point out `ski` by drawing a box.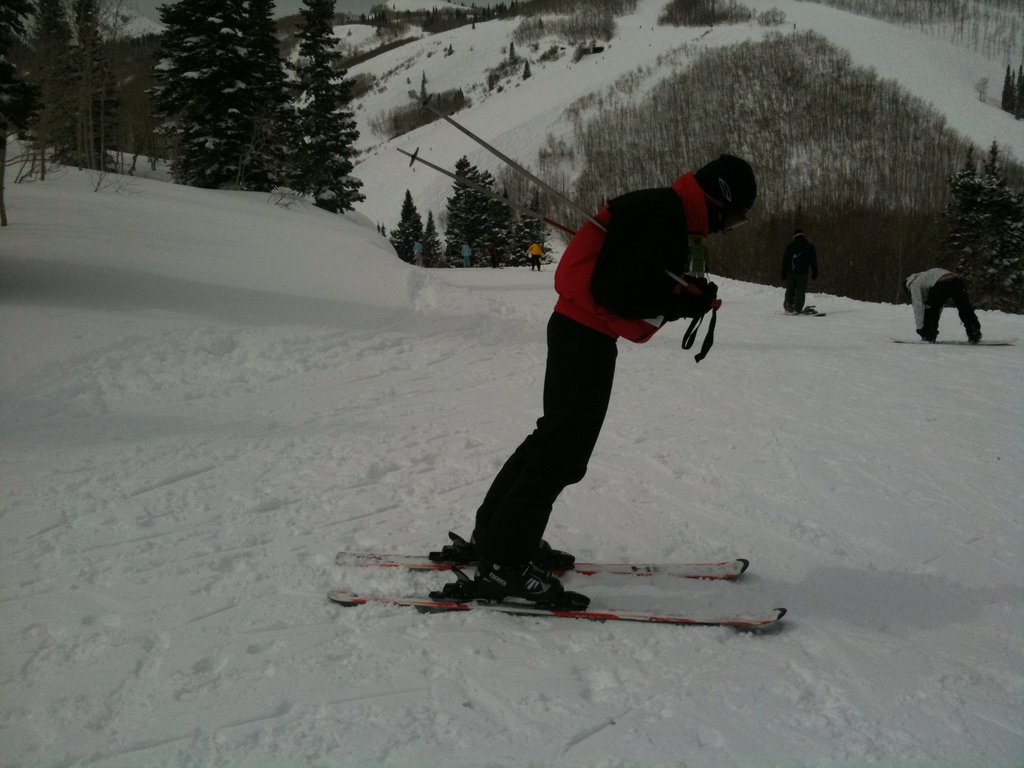
<box>320,573,794,630</box>.
